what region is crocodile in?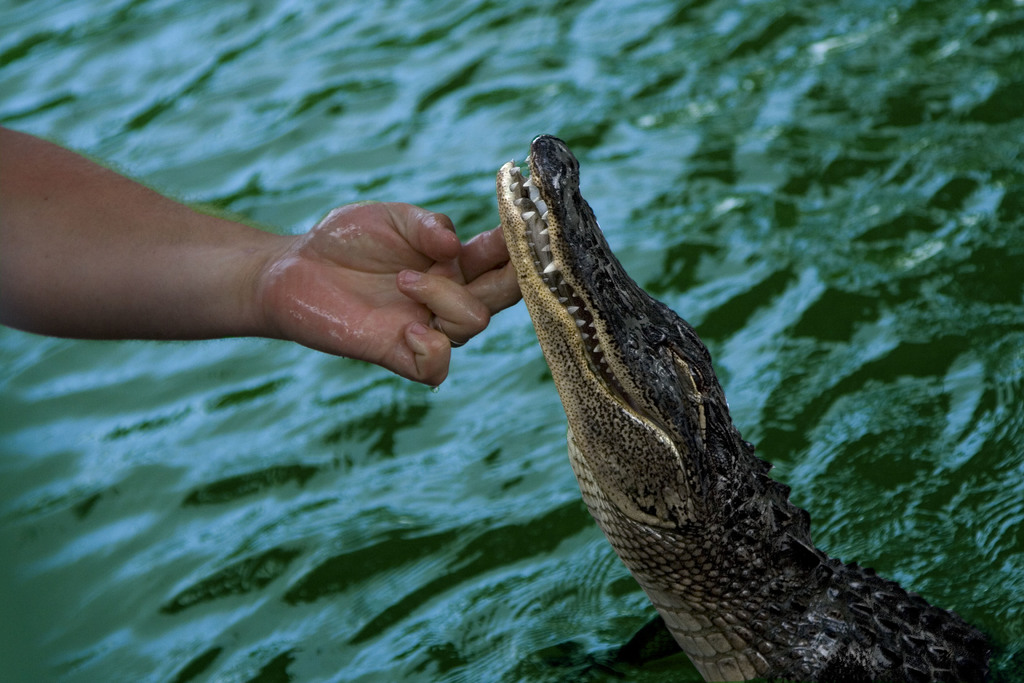
x1=492 y1=131 x2=1023 y2=682.
